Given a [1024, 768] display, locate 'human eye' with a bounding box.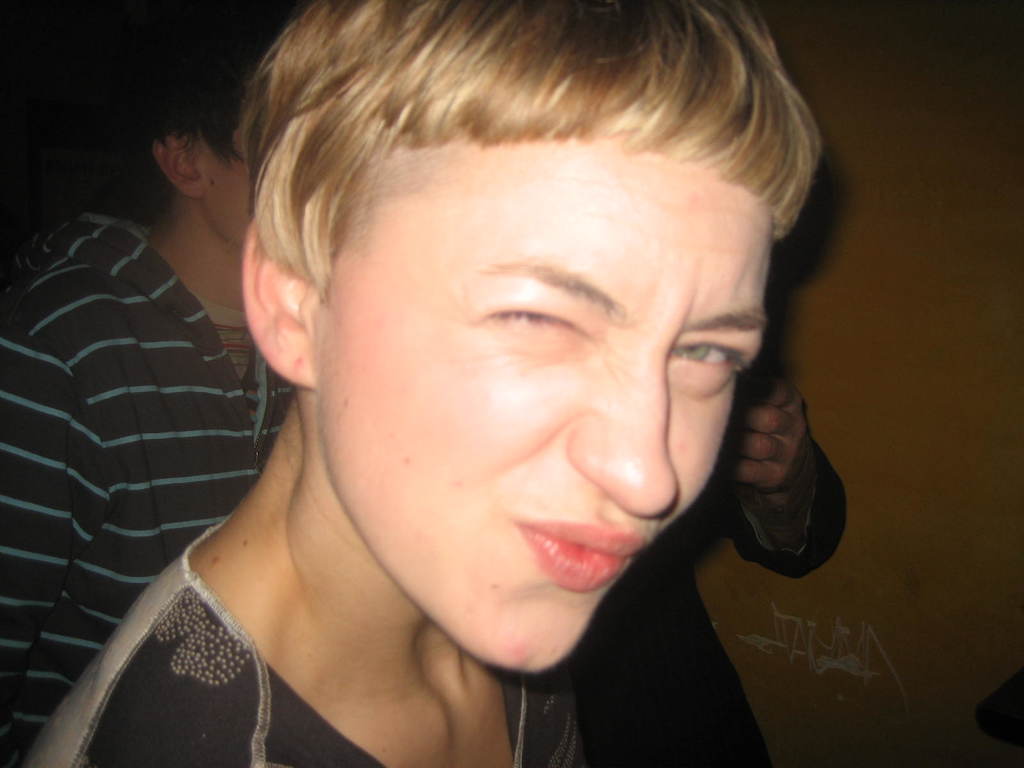
Located: [466,291,582,352].
